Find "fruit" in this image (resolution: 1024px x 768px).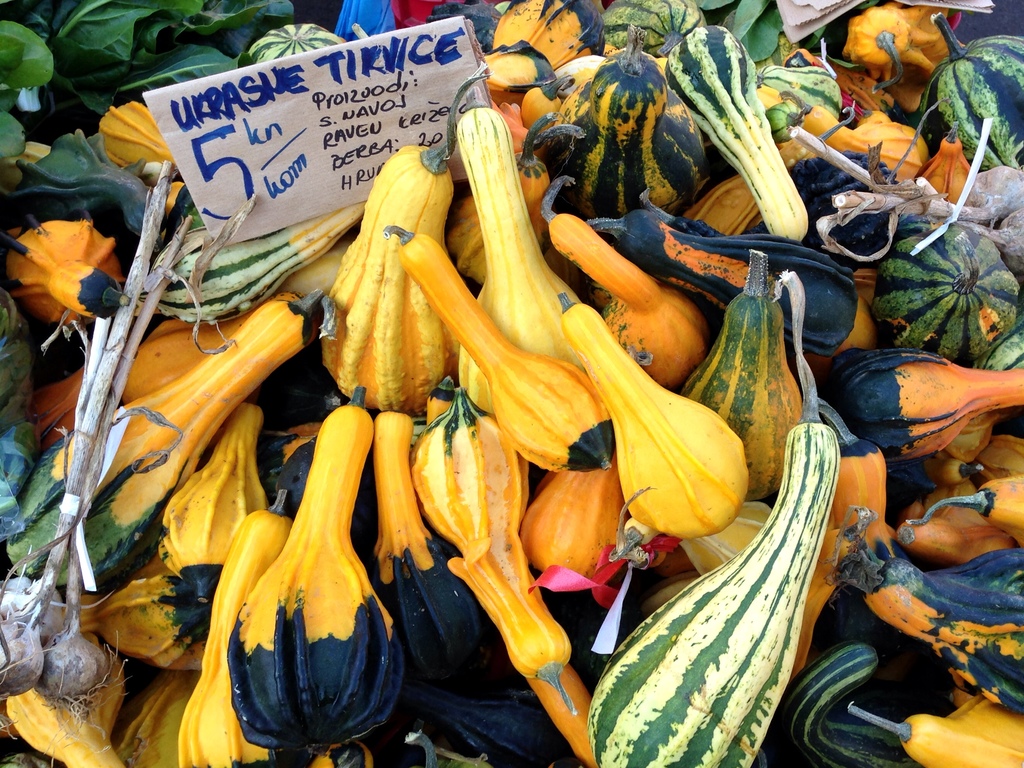
<box>524,482,627,571</box>.
